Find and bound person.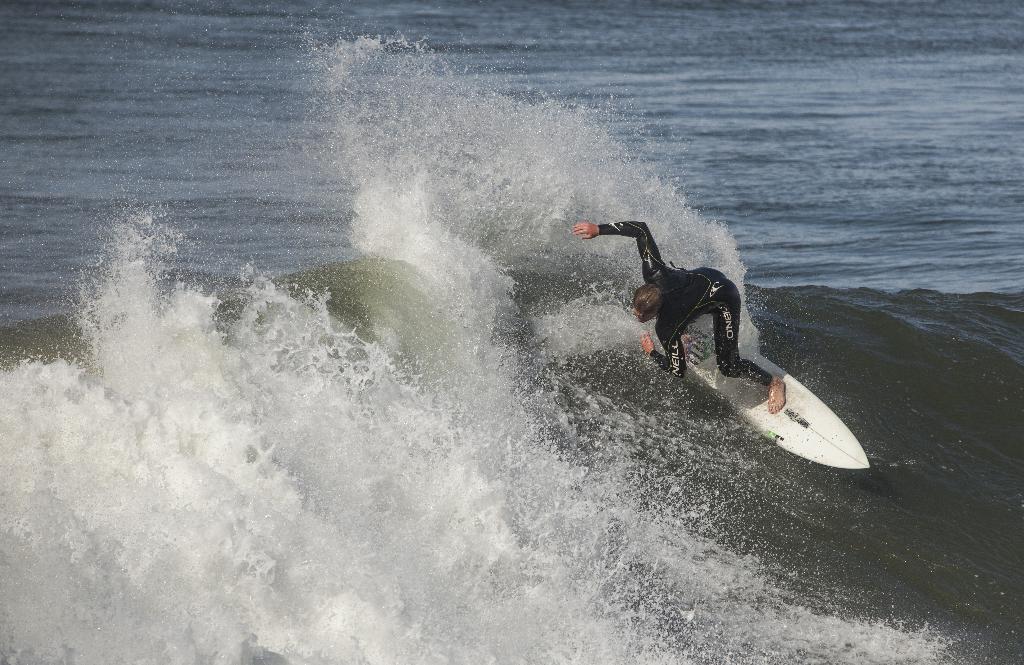
Bound: x1=565 y1=220 x2=796 y2=416.
